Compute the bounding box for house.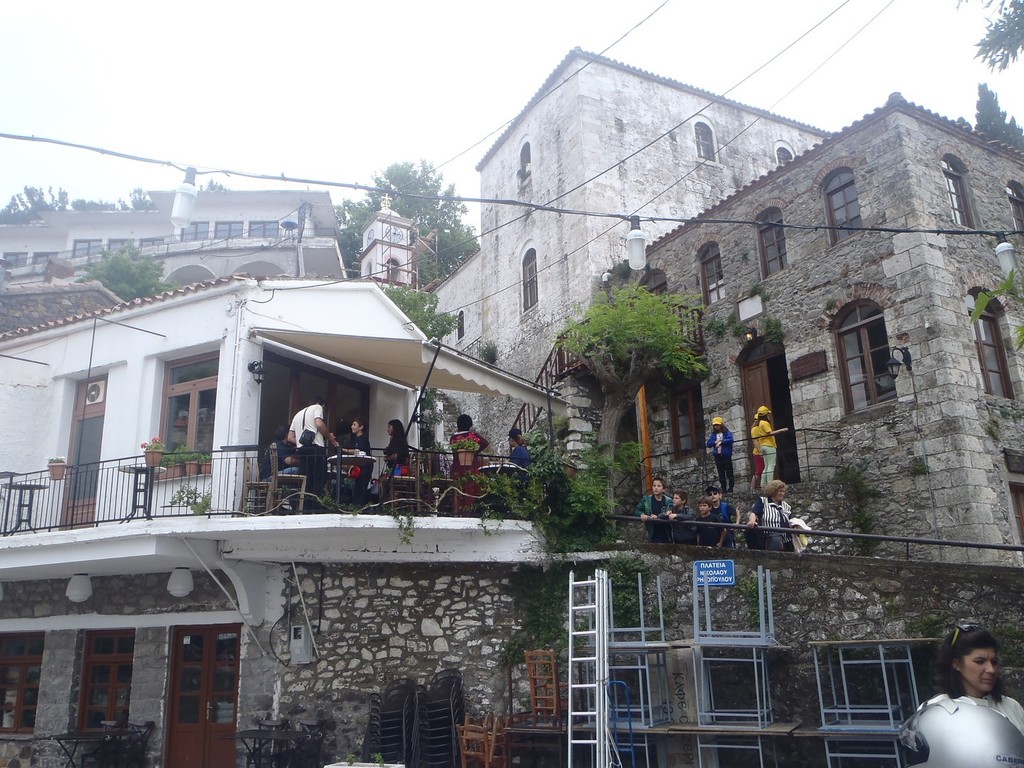
404,45,876,481.
